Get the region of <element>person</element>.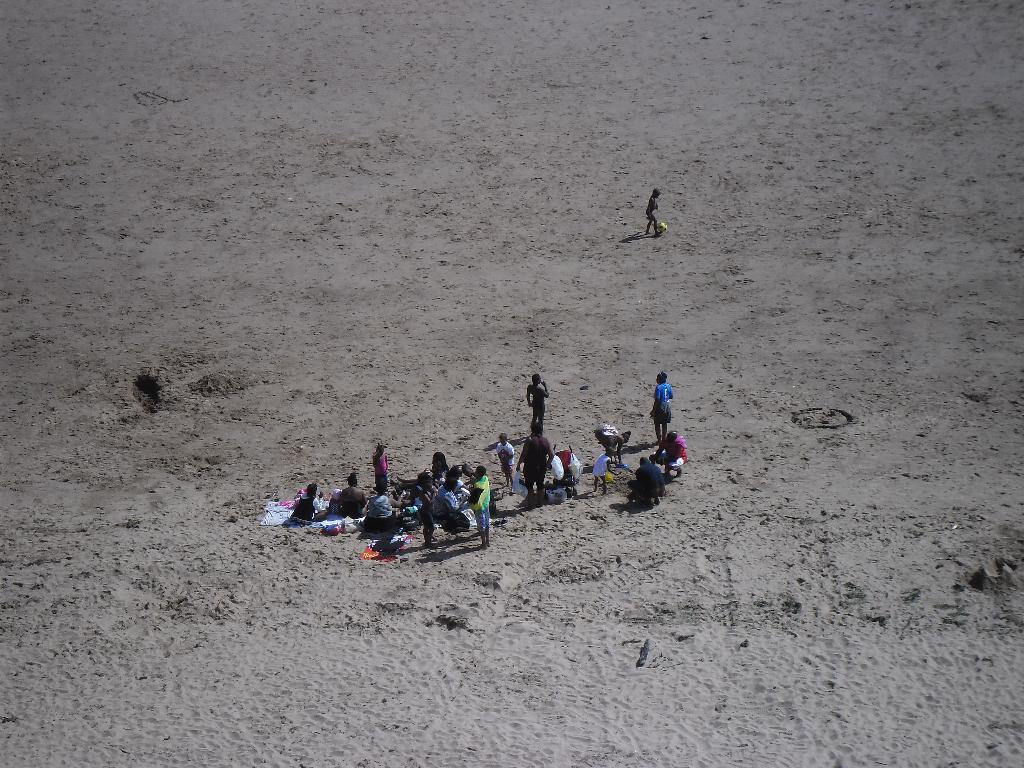
[493, 431, 517, 497].
